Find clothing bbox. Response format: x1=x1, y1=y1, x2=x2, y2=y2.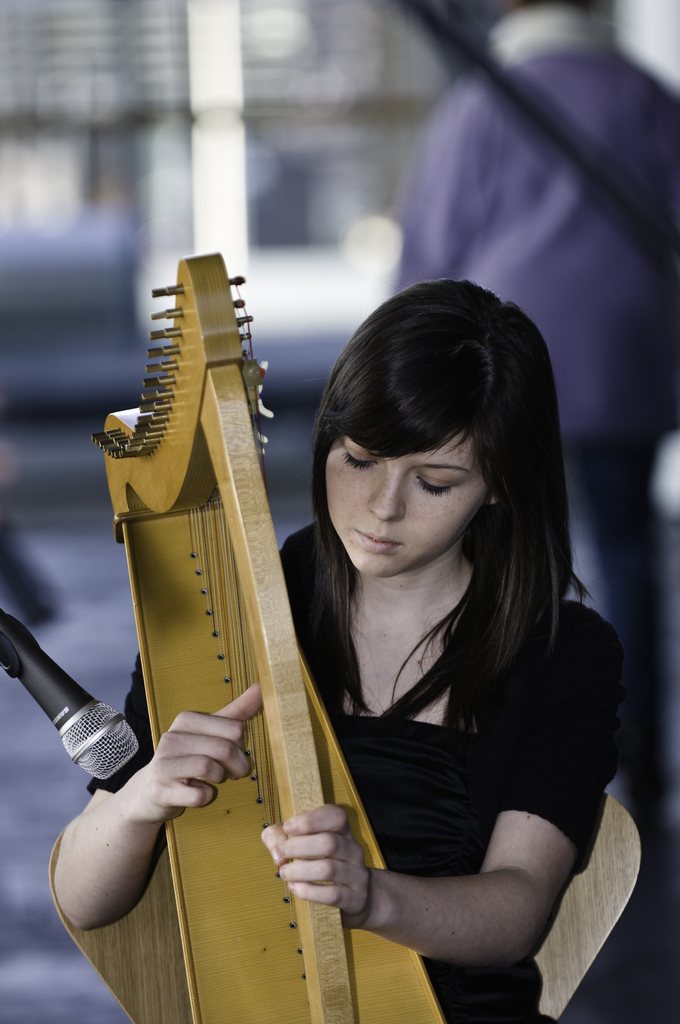
x1=81, y1=504, x2=620, y2=1023.
